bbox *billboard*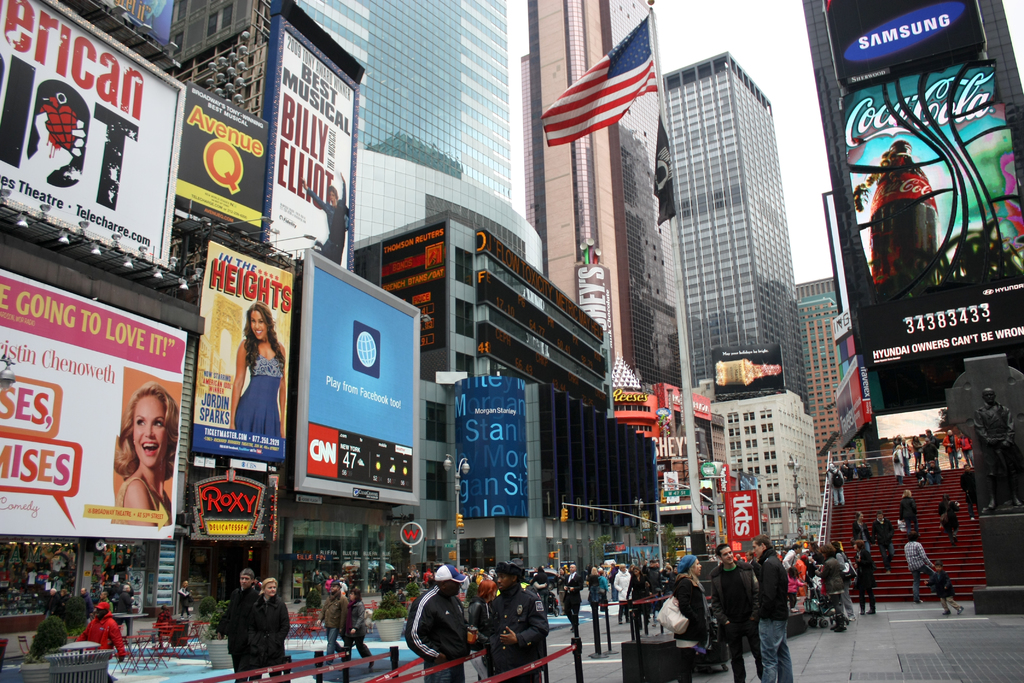
rect(178, 80, 264, 231)
